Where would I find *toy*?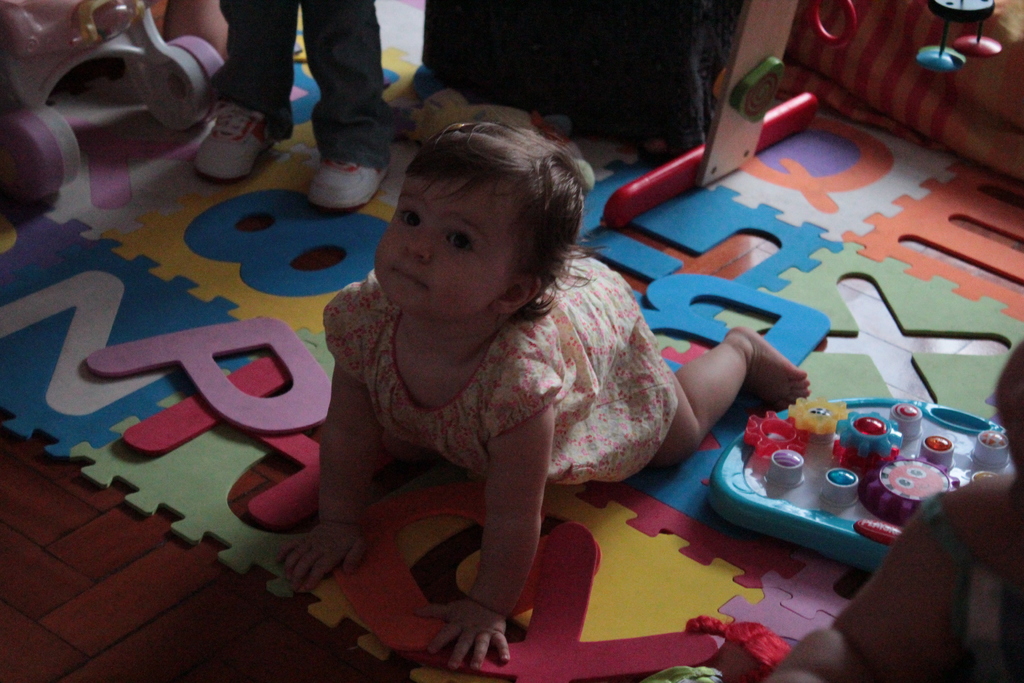
At [left=916, top=0, right=1003, bottom=72].
